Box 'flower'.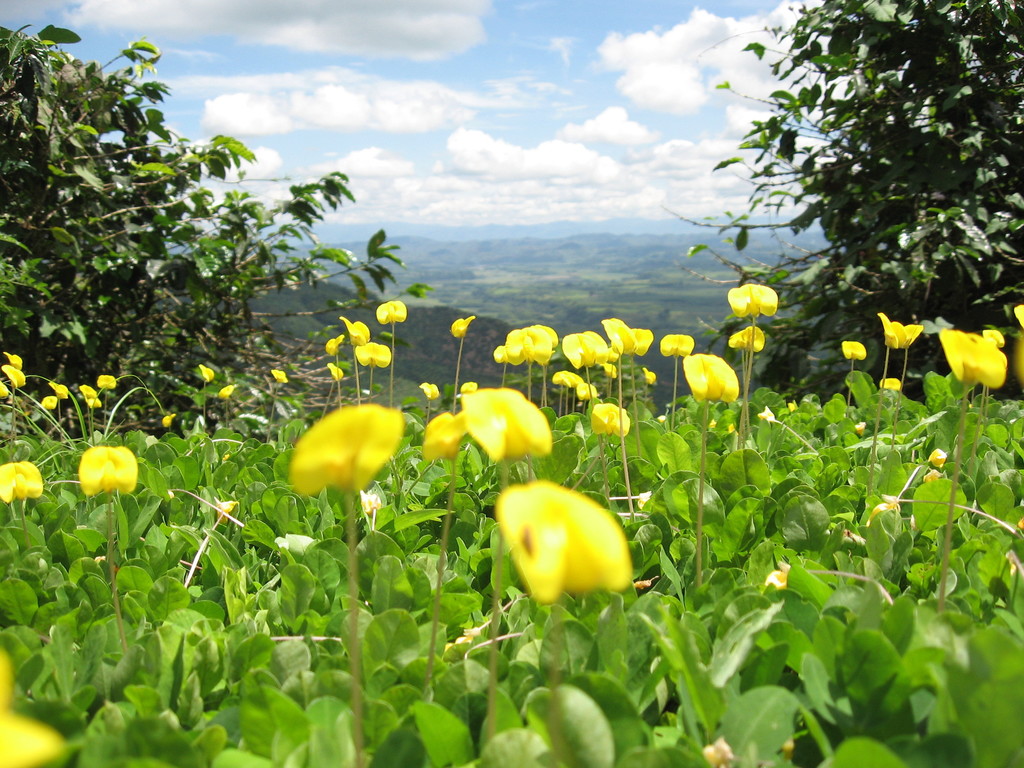
<region>599, 318, 651, 359</region>.
